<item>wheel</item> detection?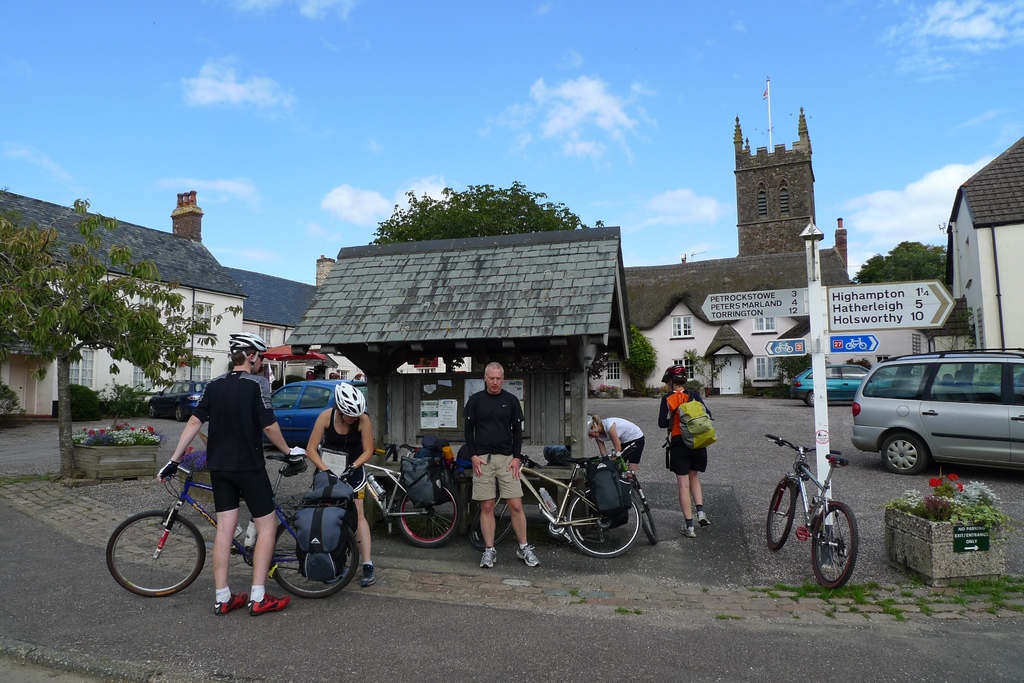
<box>569,485,643,552</box>
